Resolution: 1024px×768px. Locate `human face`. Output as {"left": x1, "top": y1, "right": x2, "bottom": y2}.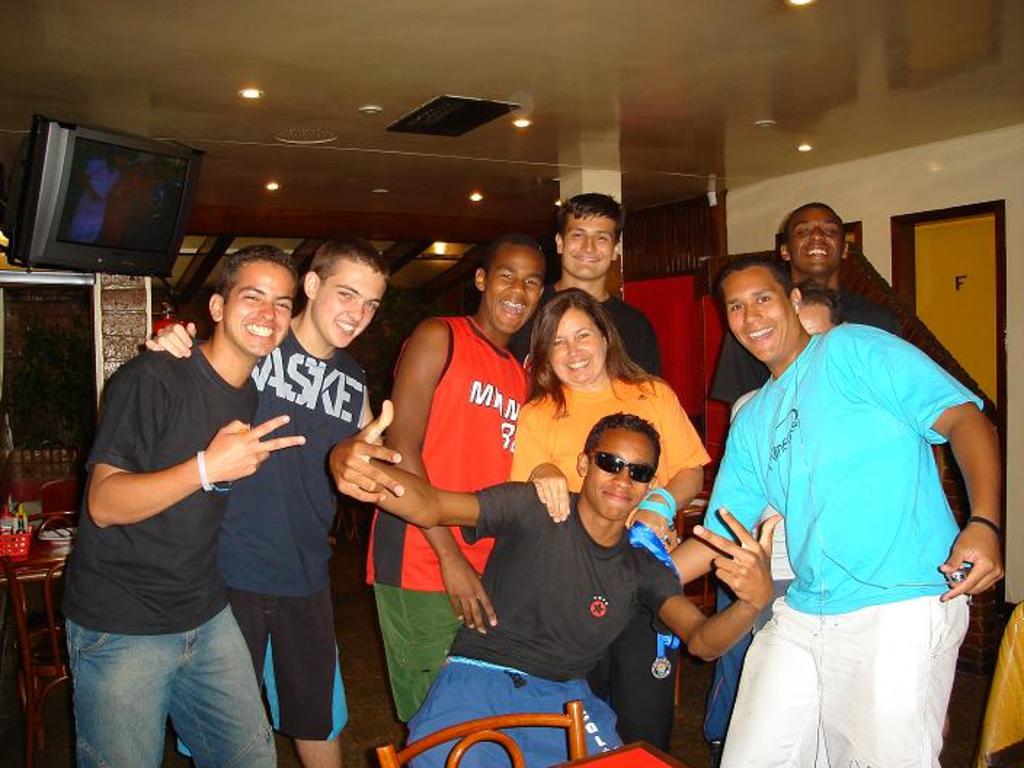
{"left": 484, "top": 247, "right": 543, "bottom": 333}.
